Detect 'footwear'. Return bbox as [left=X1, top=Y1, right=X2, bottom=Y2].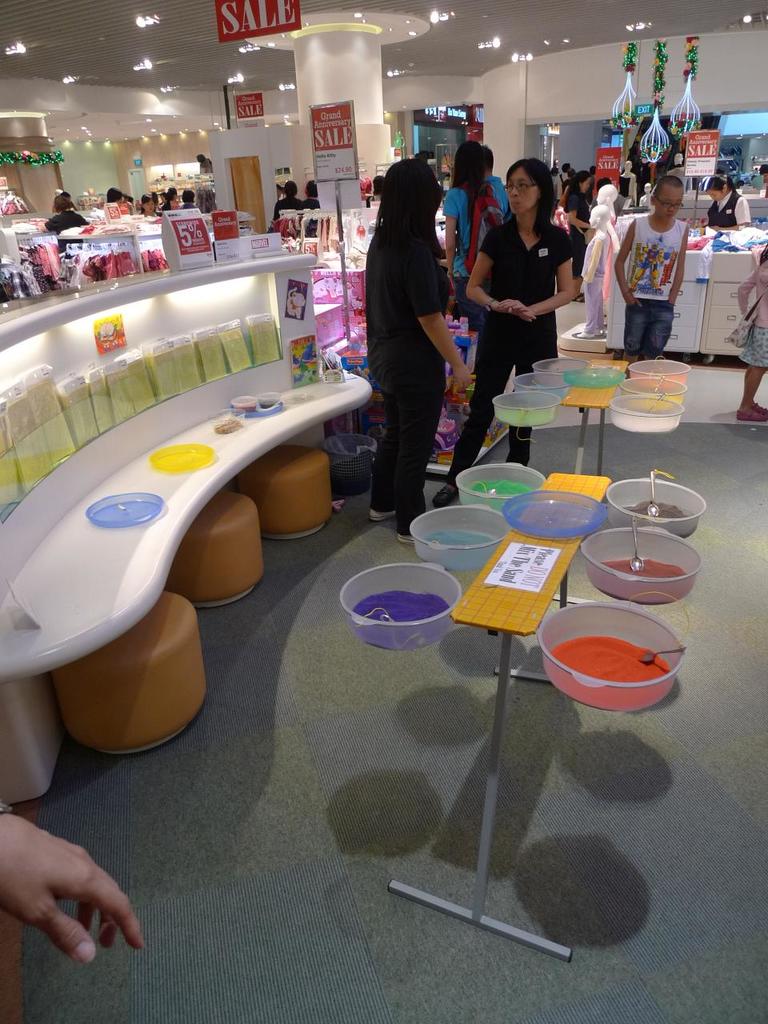
[left=737, top=407, right=767, bottom=425].
